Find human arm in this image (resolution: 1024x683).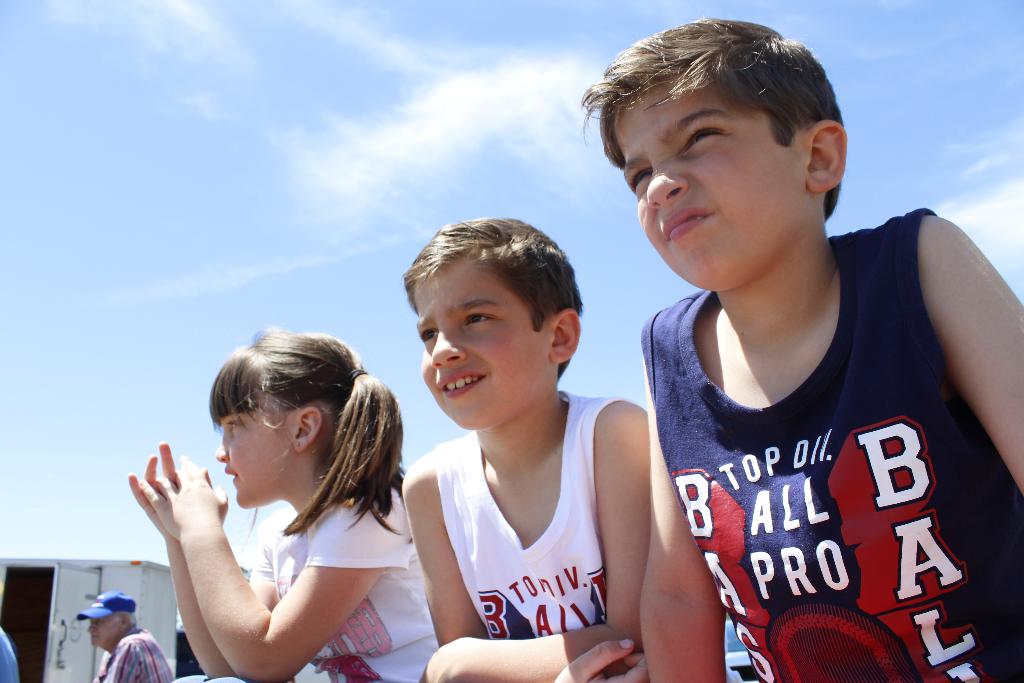
x1=125 y1=443 x2=283 y2=679.
